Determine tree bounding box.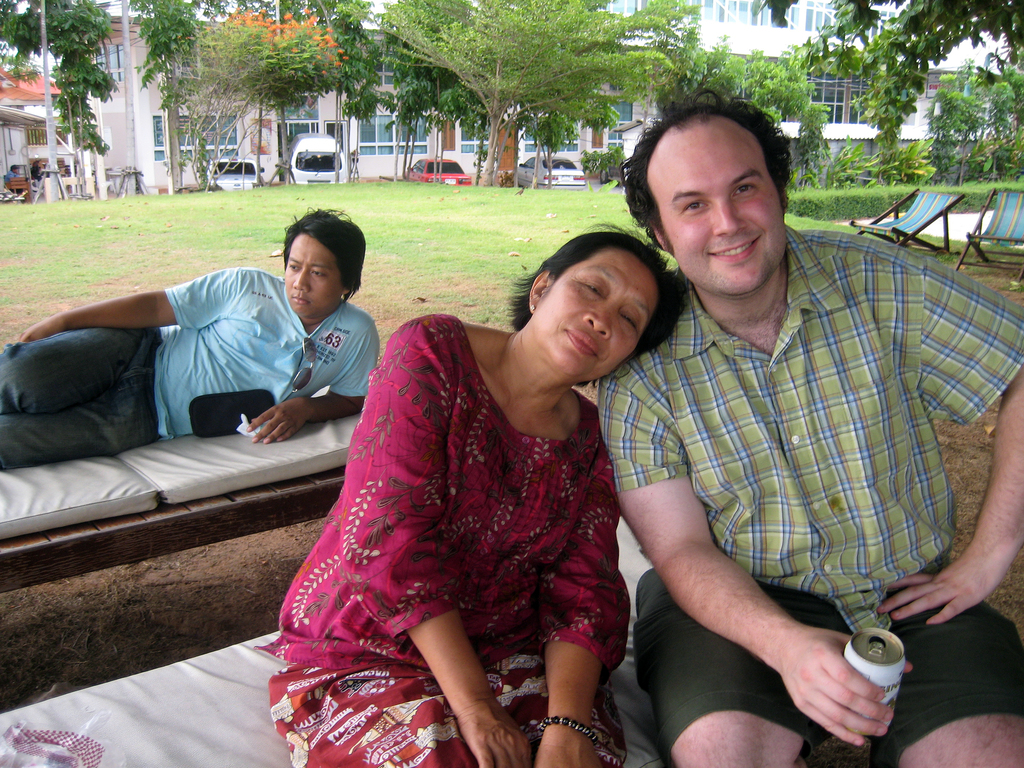
Determined: <bbox>0, 0, 108, 200</bbox>.
